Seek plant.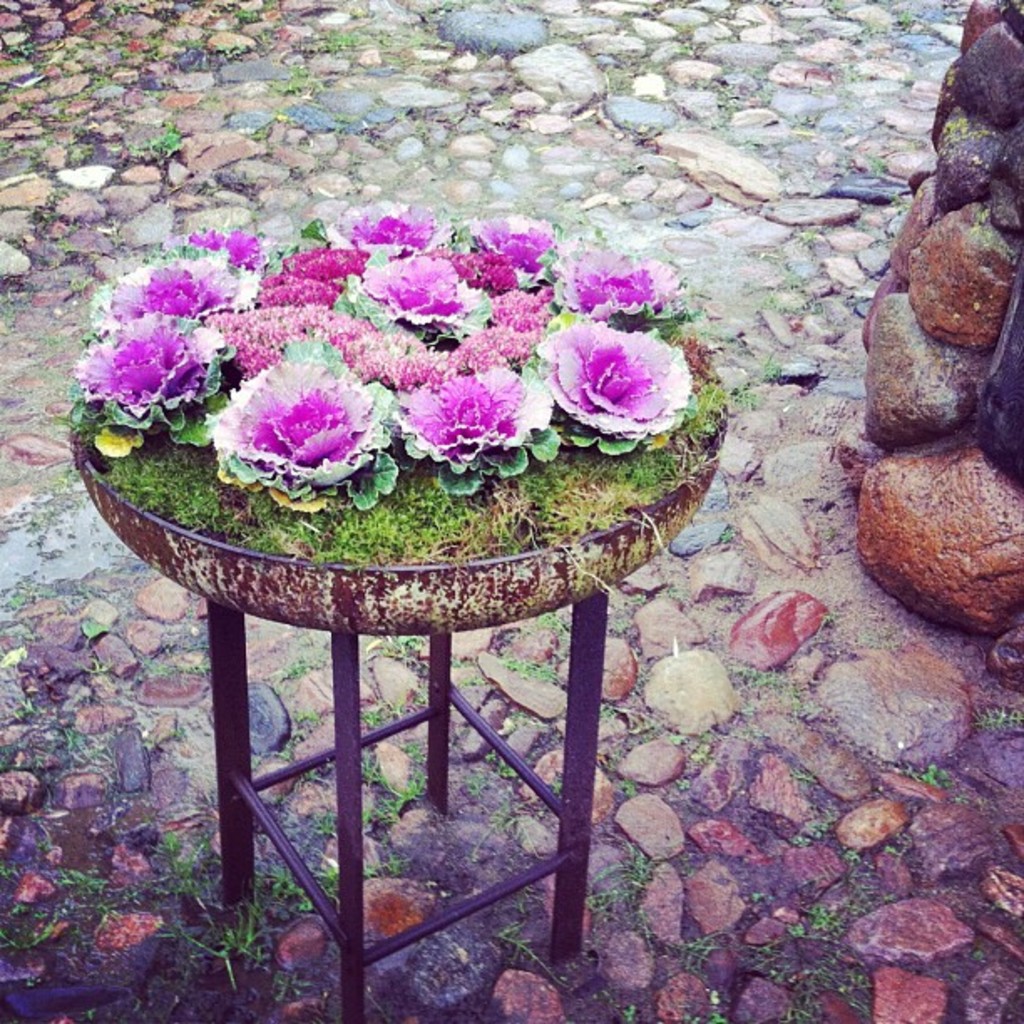
<bbox>500, 654, 554, 686</bbox>.
